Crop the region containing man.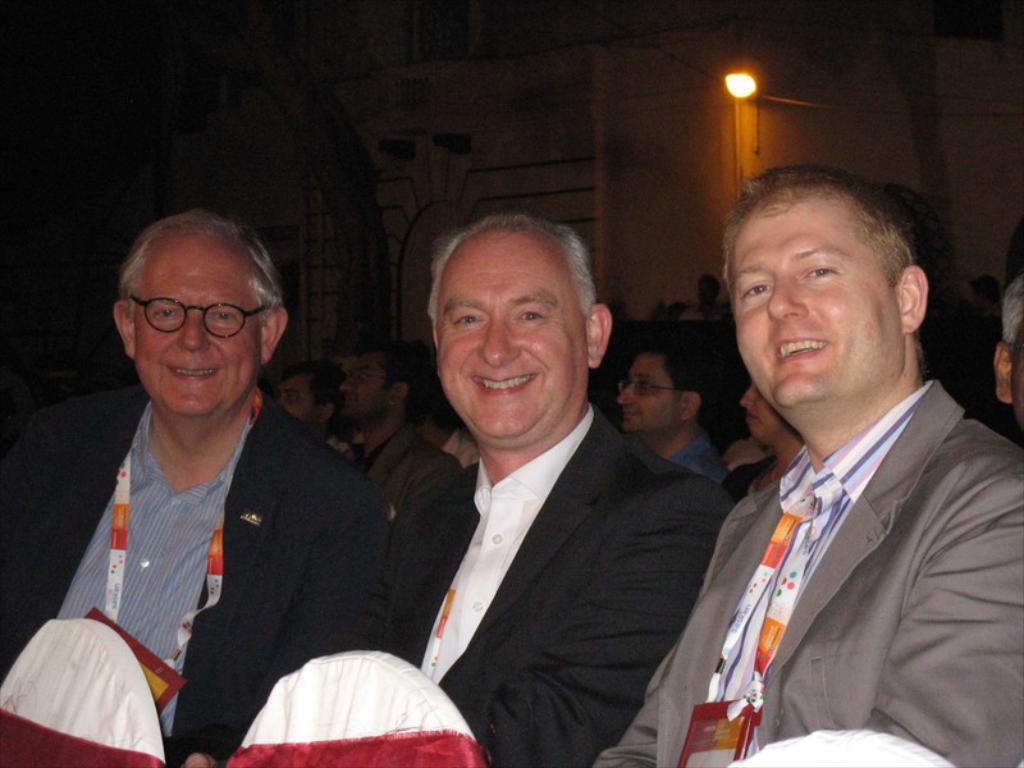
Crop region: [left=0, top=202, right=384, bottom=767].
